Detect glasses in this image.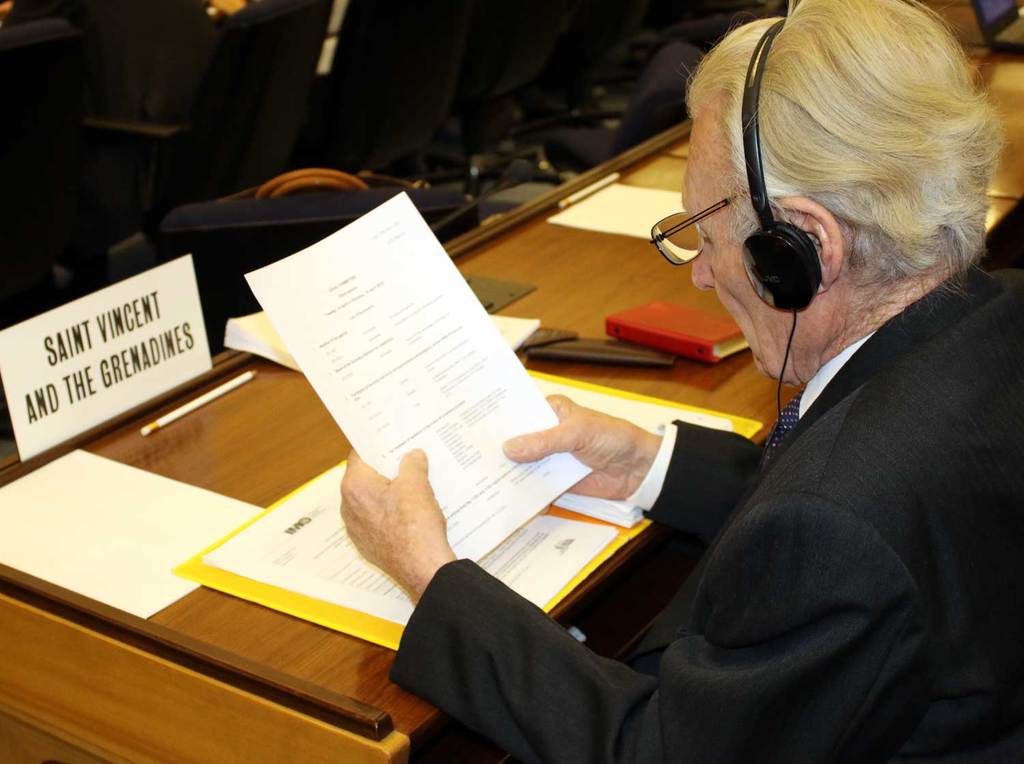
Detection: select_region(649, 188, 861, 270).
